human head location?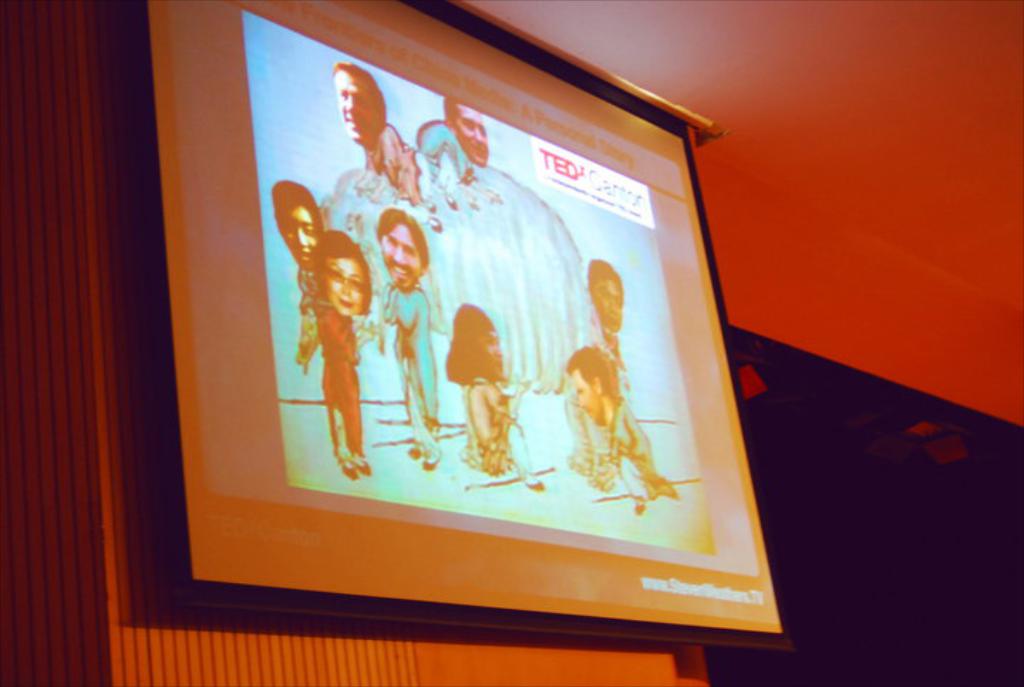
<bbox>311, 225, 375, 316</bbox>
